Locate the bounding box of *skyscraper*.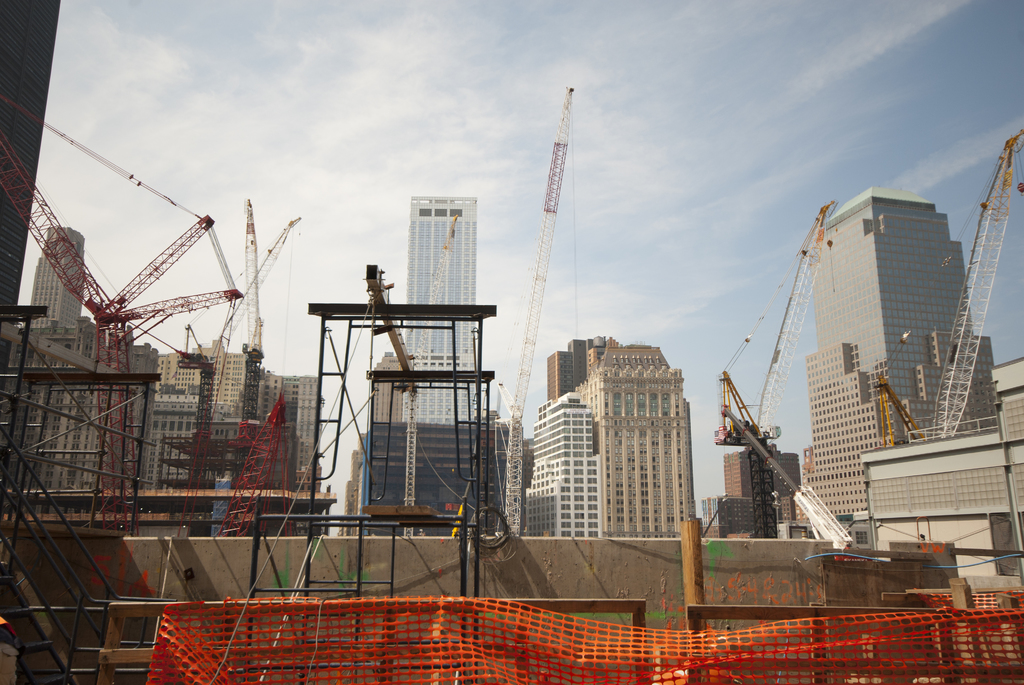
Bounding box: (left=398, top=193, right=487, bottom=421).
